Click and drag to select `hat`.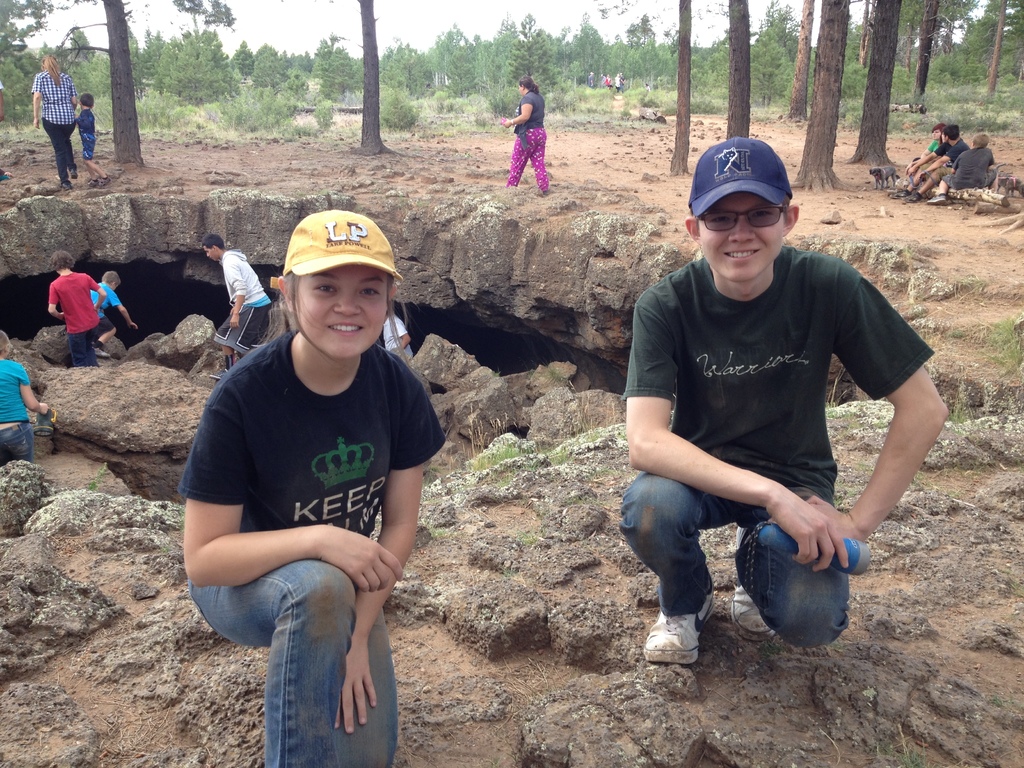
Selection: 283, 210, 402, 283.
